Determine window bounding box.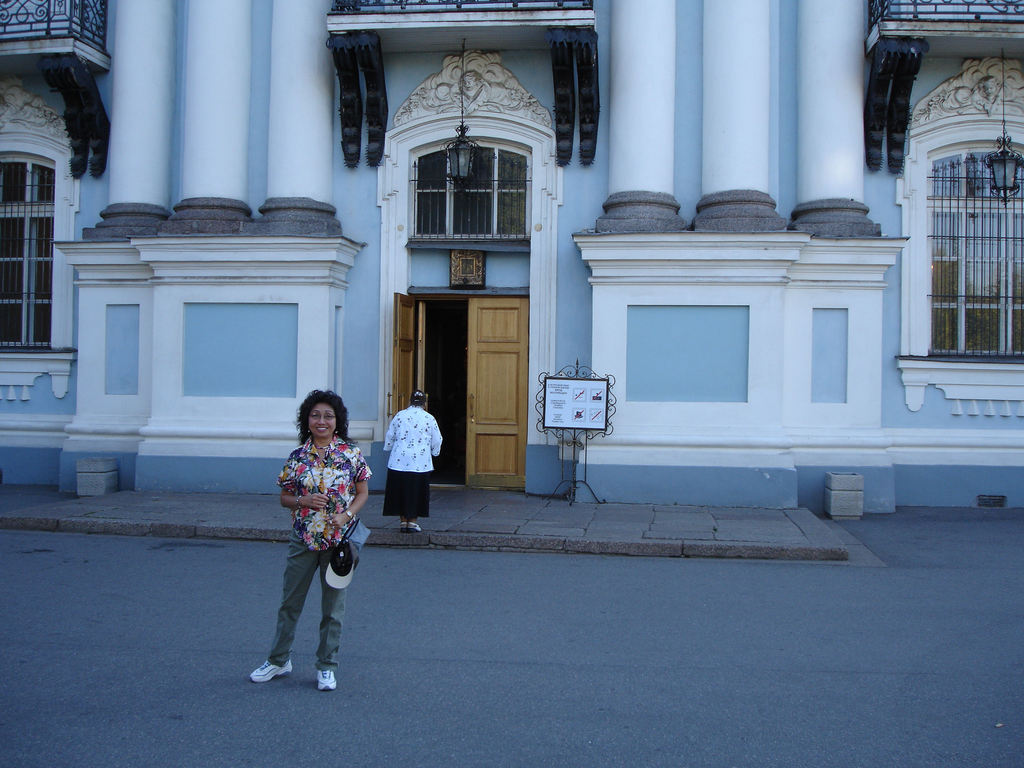
Determined: detection(894, 54, 1023, 412).
